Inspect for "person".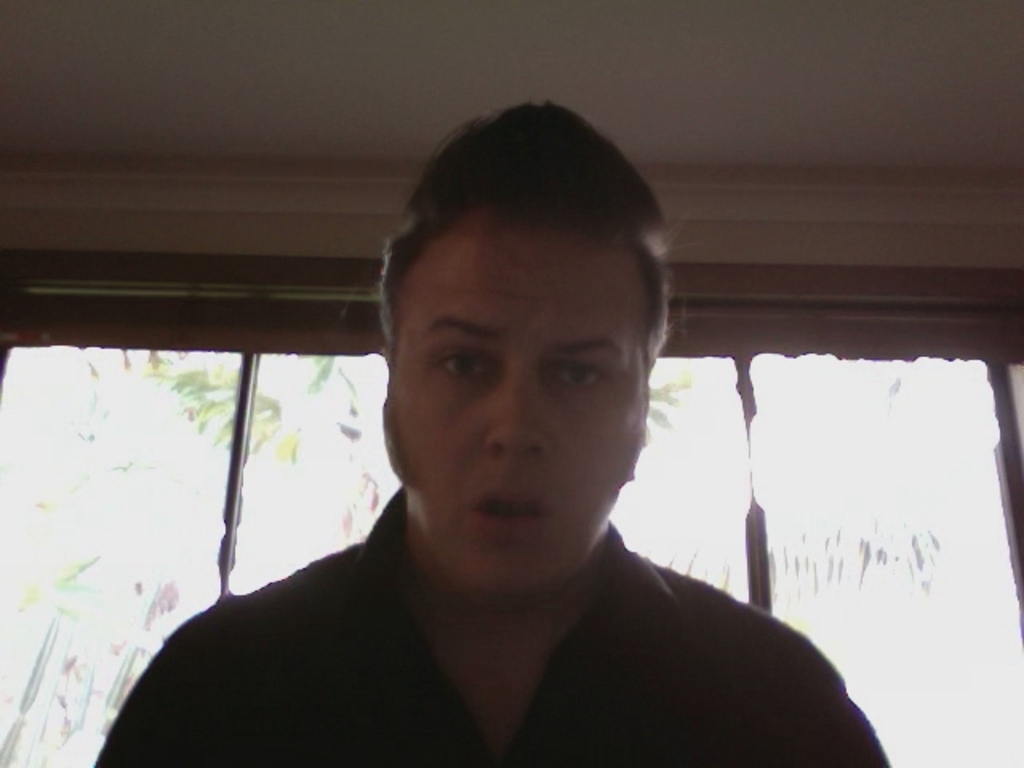
Inspection: BBox(96, 98, 893, 766).
